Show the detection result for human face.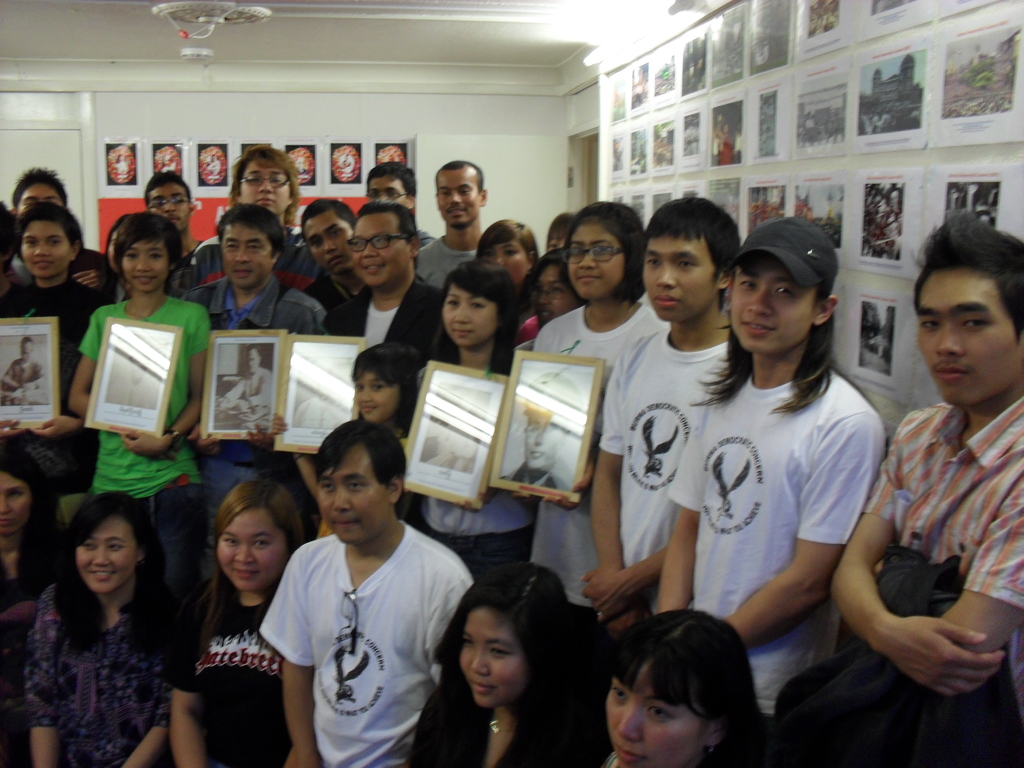
bbox(640, 241, 721, 323).
